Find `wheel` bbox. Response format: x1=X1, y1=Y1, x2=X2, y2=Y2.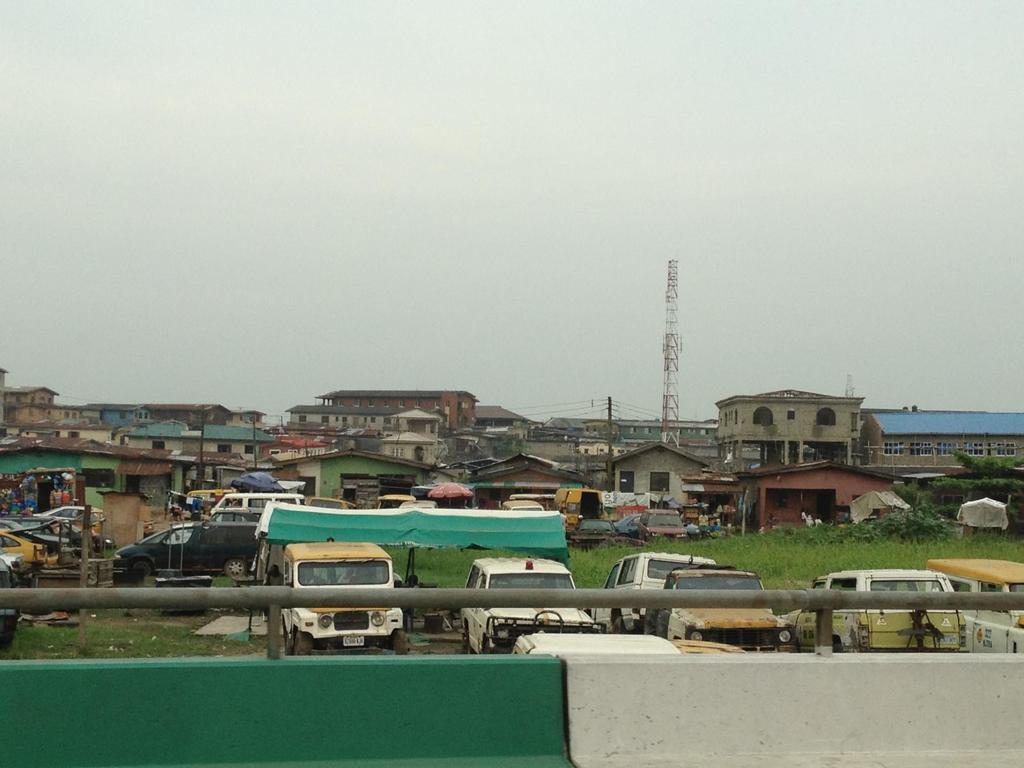
x1=388, y1=633, x2=419, y2=657.
